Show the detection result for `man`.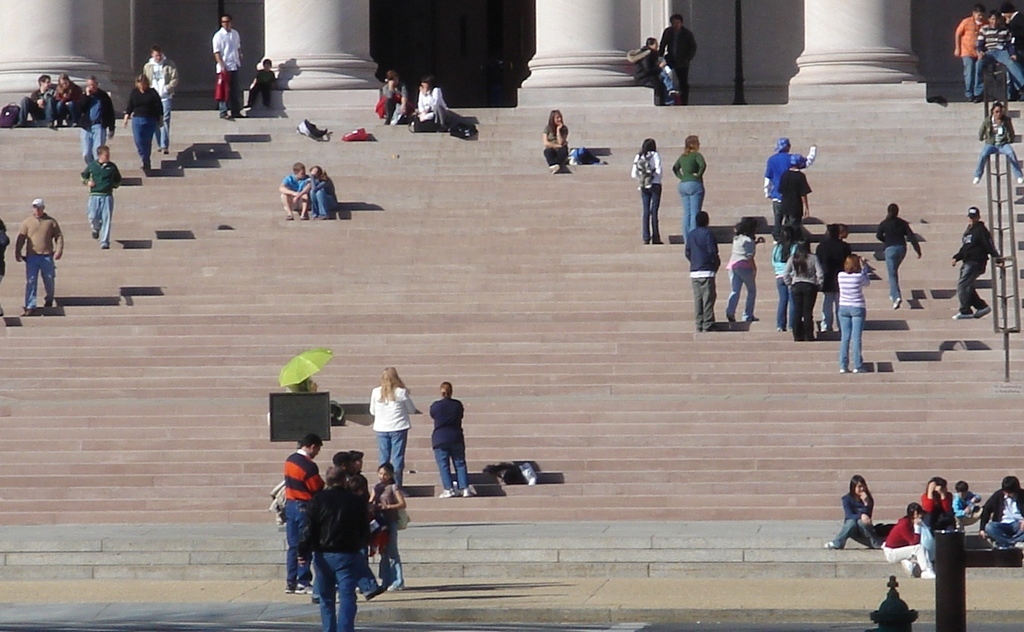
[78, 146, 121, 249].
